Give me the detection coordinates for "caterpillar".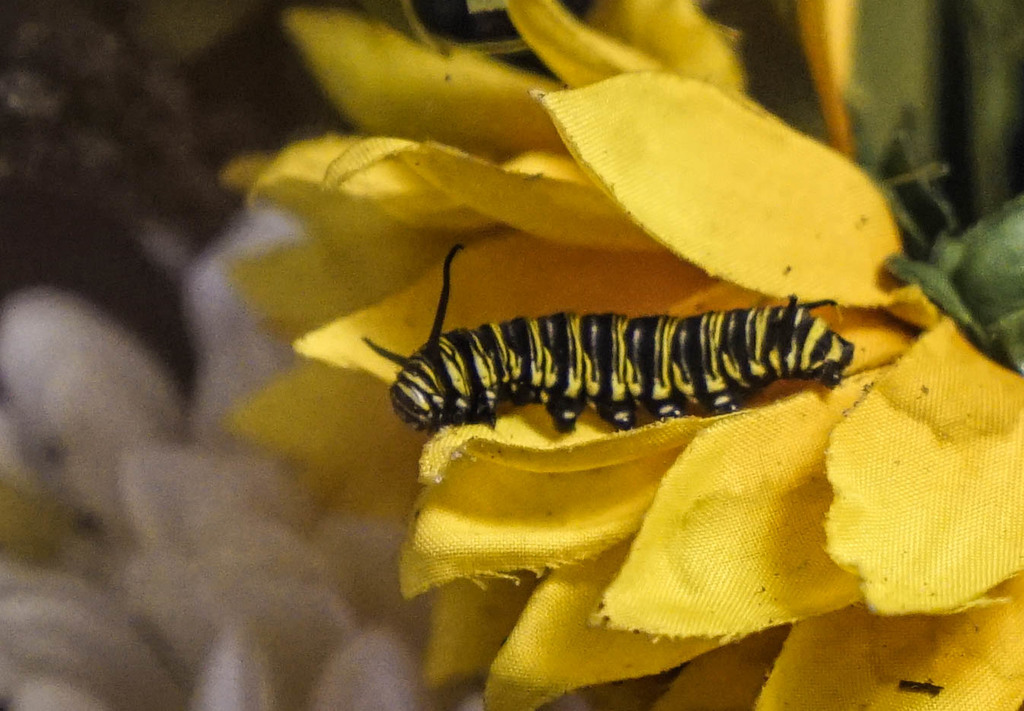
bbox(354, 243, 855, 435).
